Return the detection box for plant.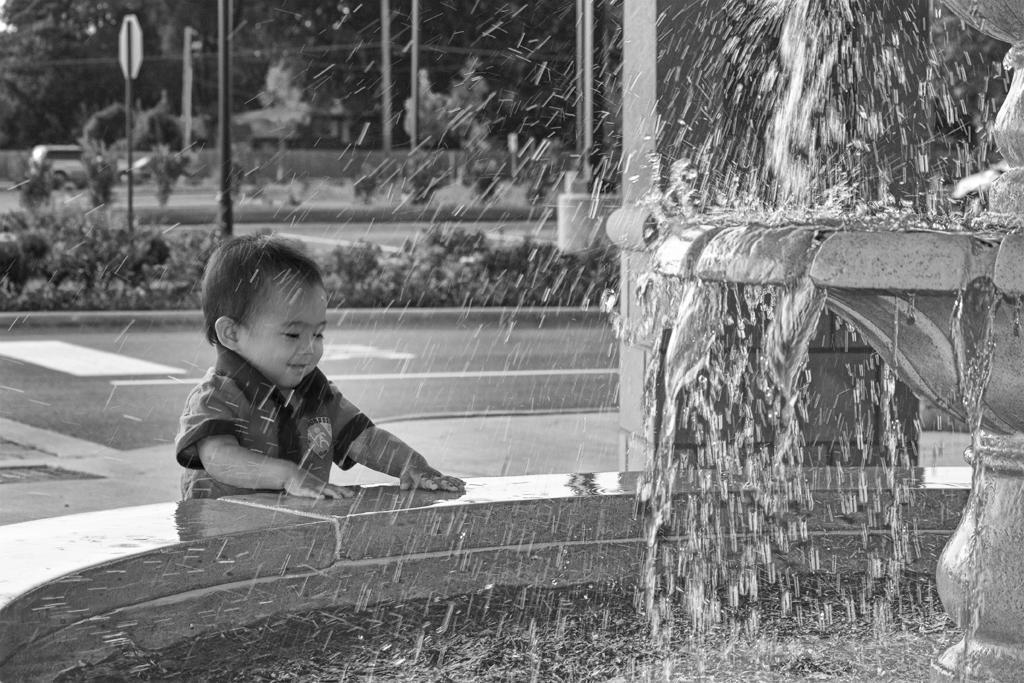
bbox=[18, 150, 68, 210].
